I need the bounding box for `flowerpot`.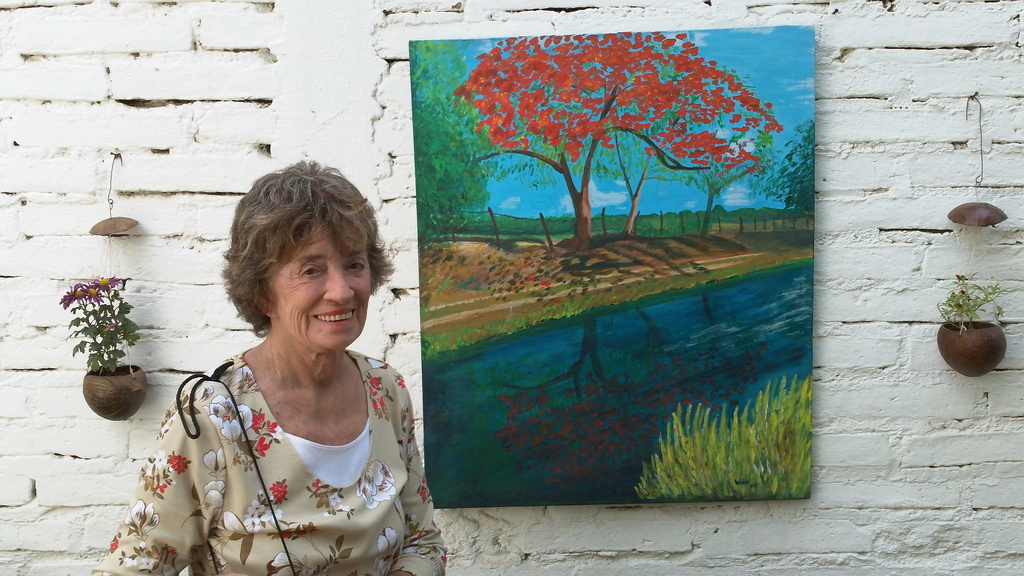
Here it is: locate(939, 300, 1009, 374).
